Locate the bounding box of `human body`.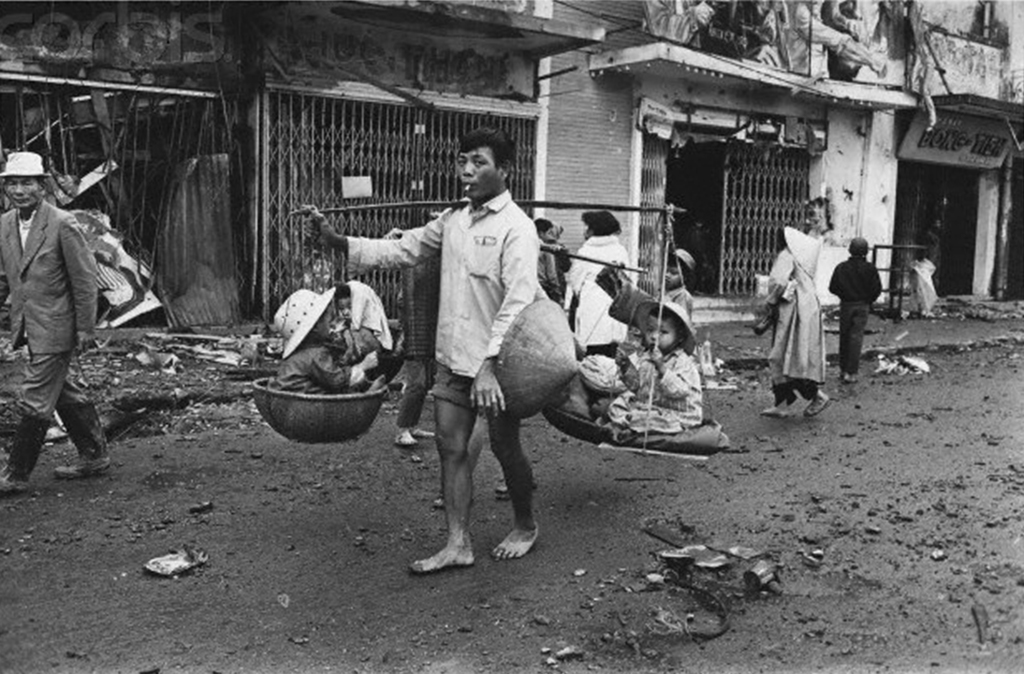
Bounding box: (left=829, top=236, right=887, bottom=374).
